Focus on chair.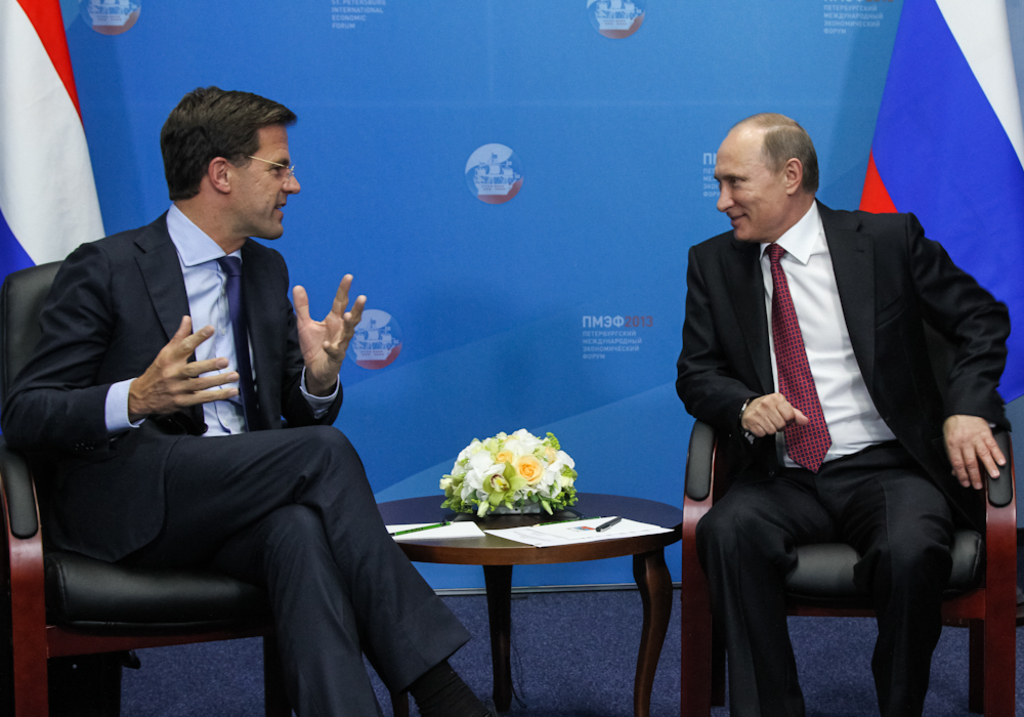
Focused at x1=688 y1=311 x2=986 y2=716.
